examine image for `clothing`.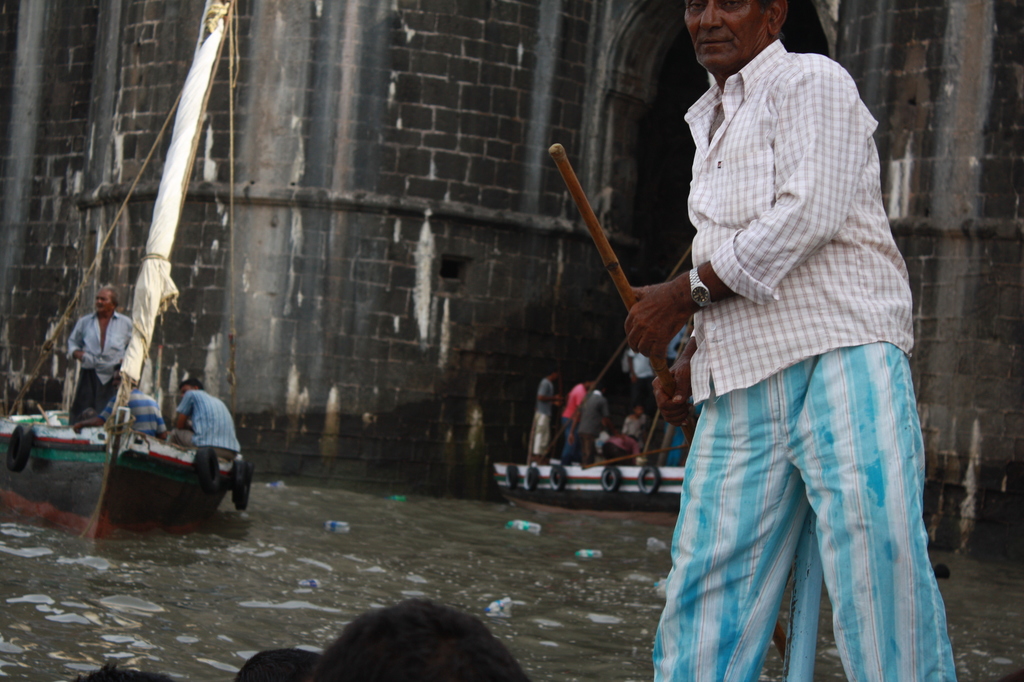
Examination result: select_region(654, 38, 961, 681).
